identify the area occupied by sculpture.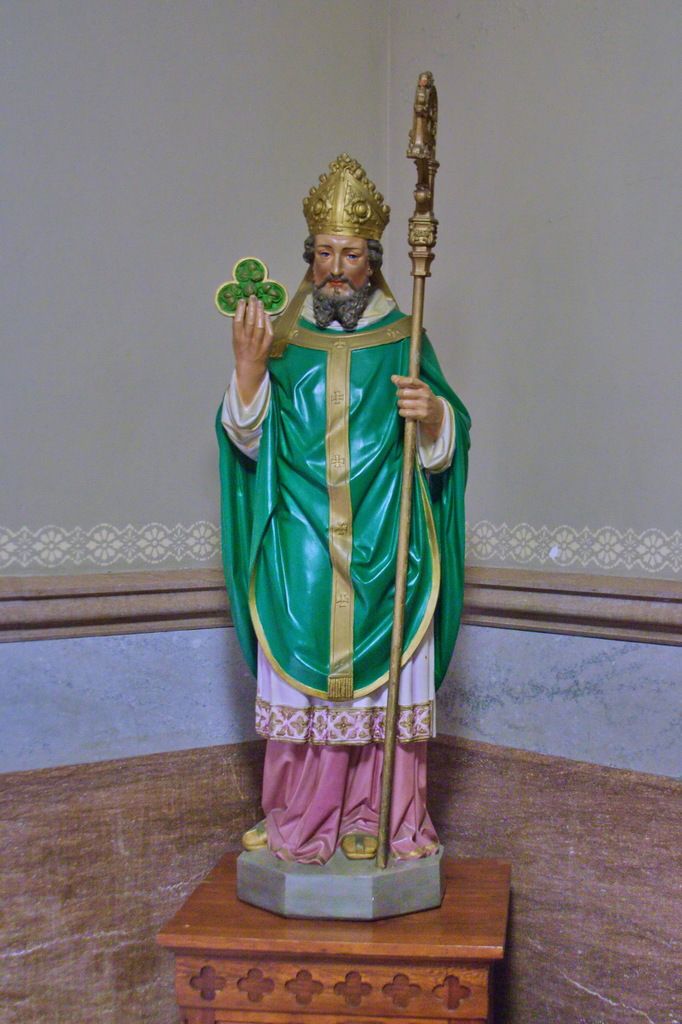
Area: select_region(232, 95, 468, 911).
